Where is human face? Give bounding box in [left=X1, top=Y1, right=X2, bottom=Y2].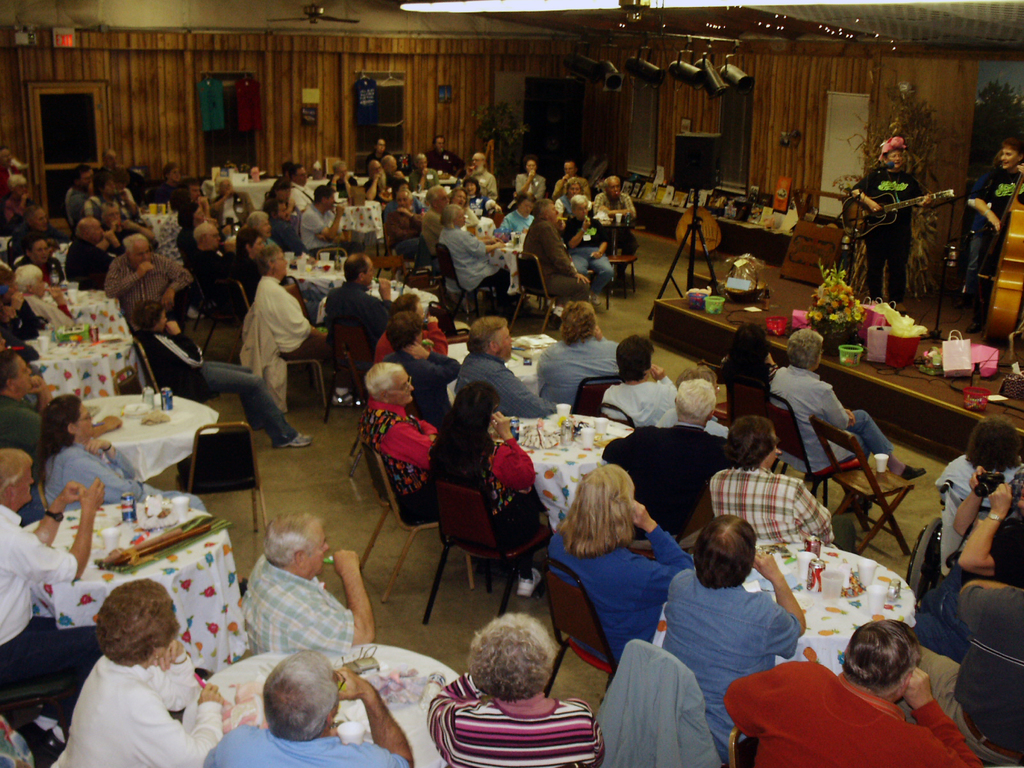
[left=499, top=328, right=511, bottom=358].
